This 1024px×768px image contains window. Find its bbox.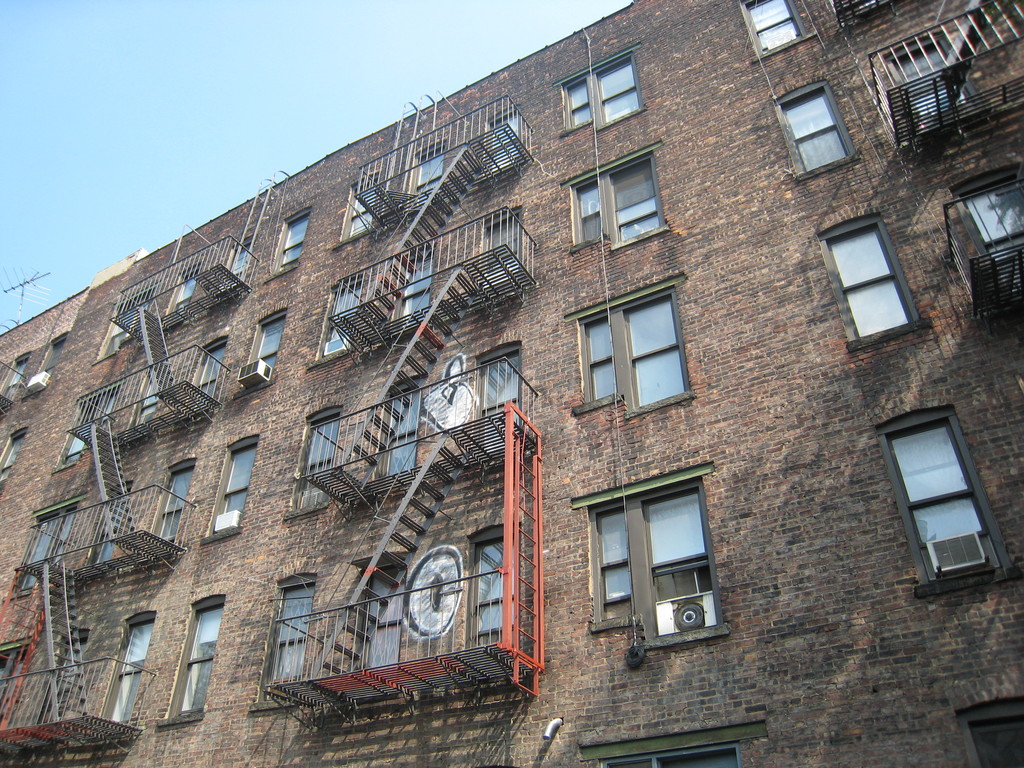
x1=587, y1=493, x2=633, y2=625.
